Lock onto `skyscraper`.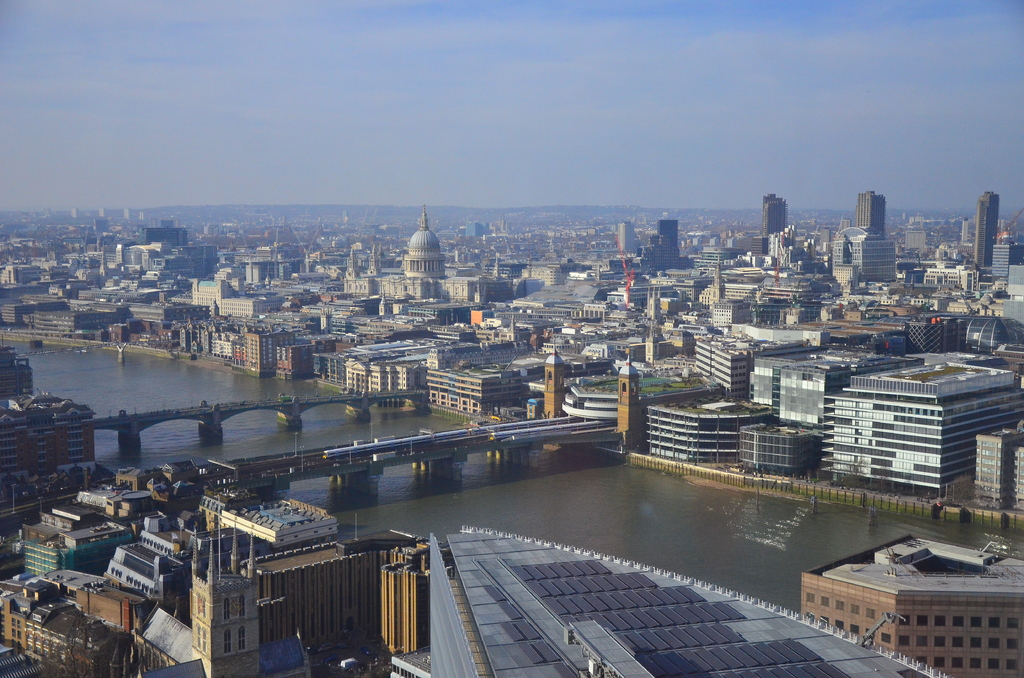
Locked: bbox(657, 221, 687, 267).
